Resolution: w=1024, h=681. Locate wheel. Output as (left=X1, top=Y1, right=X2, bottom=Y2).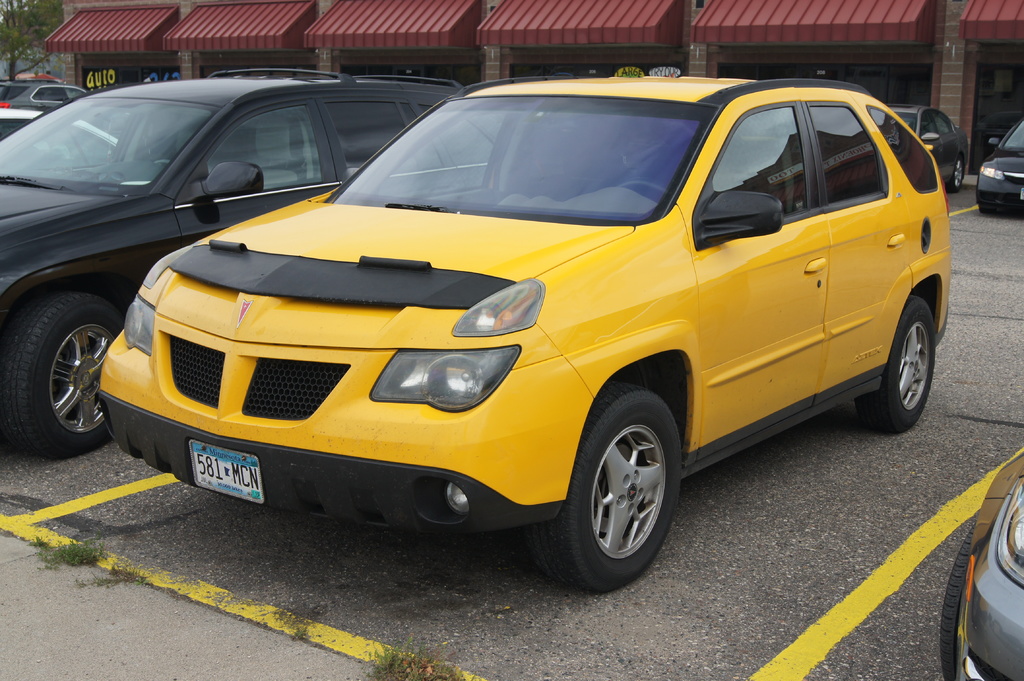
(left=952, top=156, right=963, bottom=191).
